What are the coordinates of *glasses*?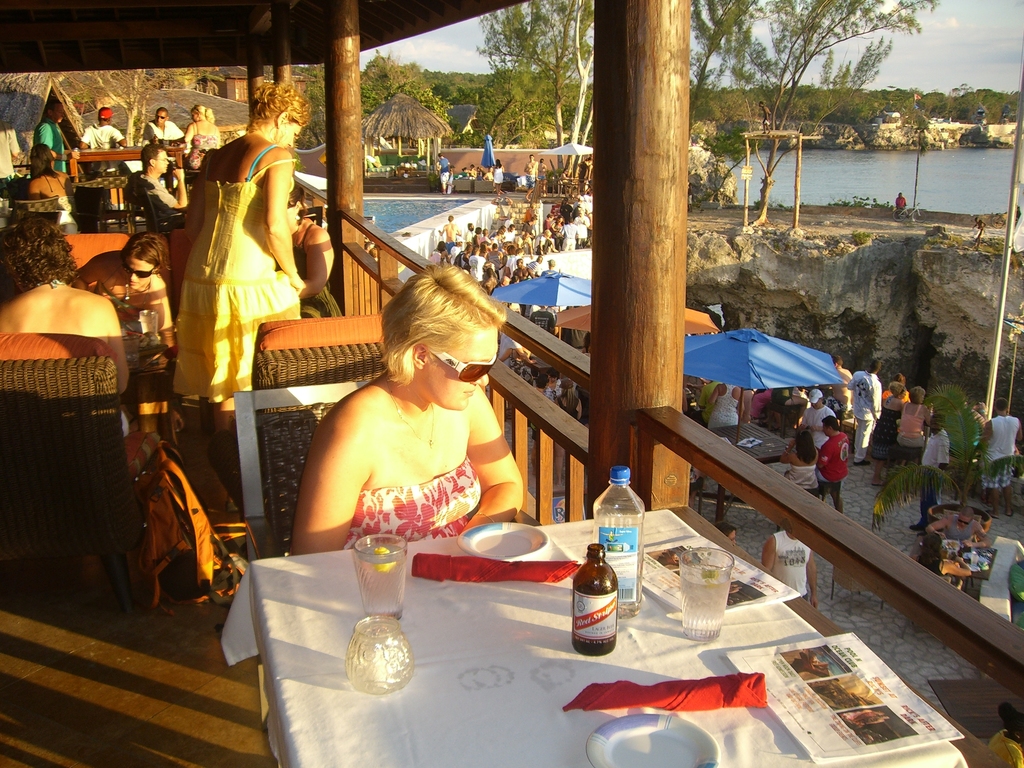
region(424, 347, 500, 384).
